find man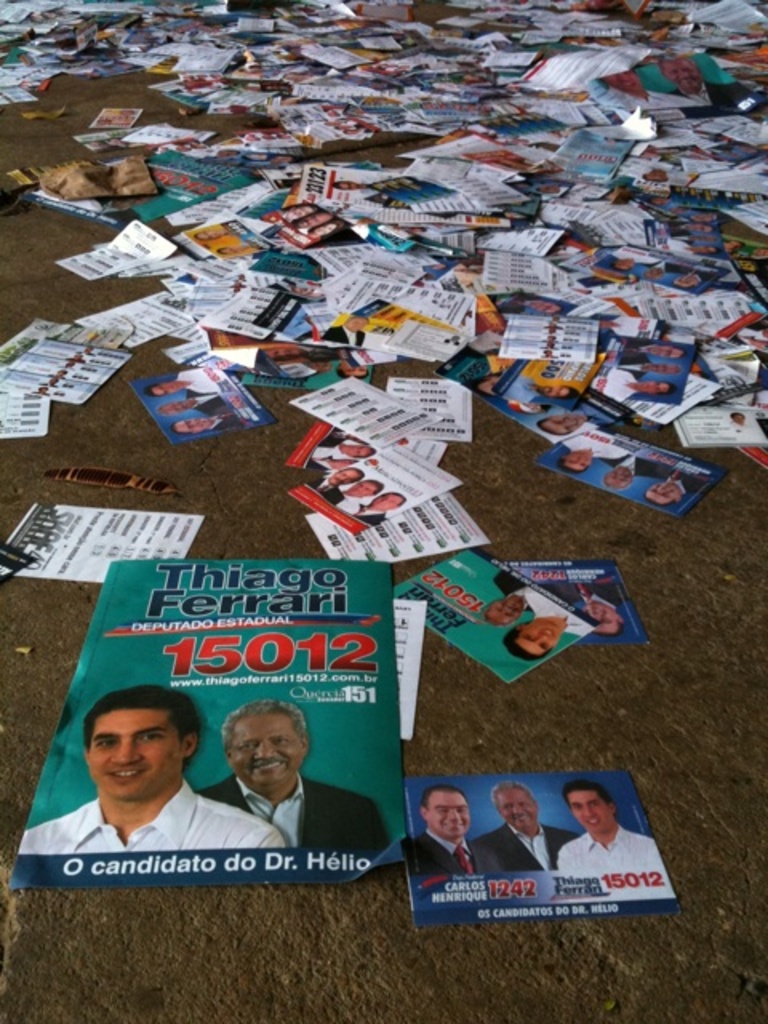
(left=408, top=787, right=499, bottom=872)
